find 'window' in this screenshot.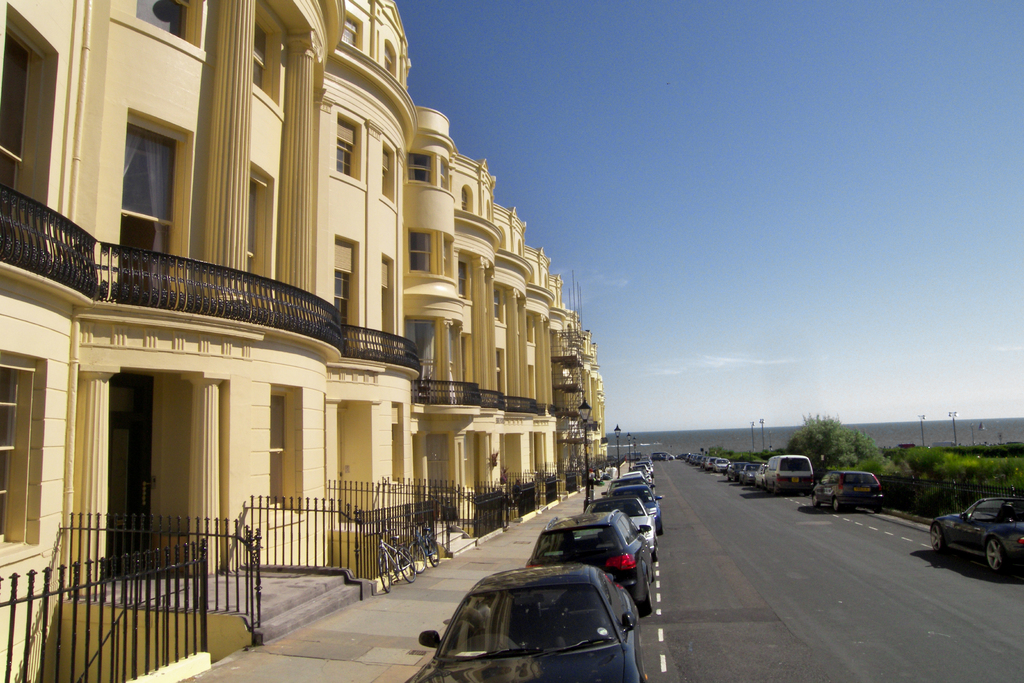
The bounding box for 'window' is [left=438, top=160, right=451, bottom=188].
